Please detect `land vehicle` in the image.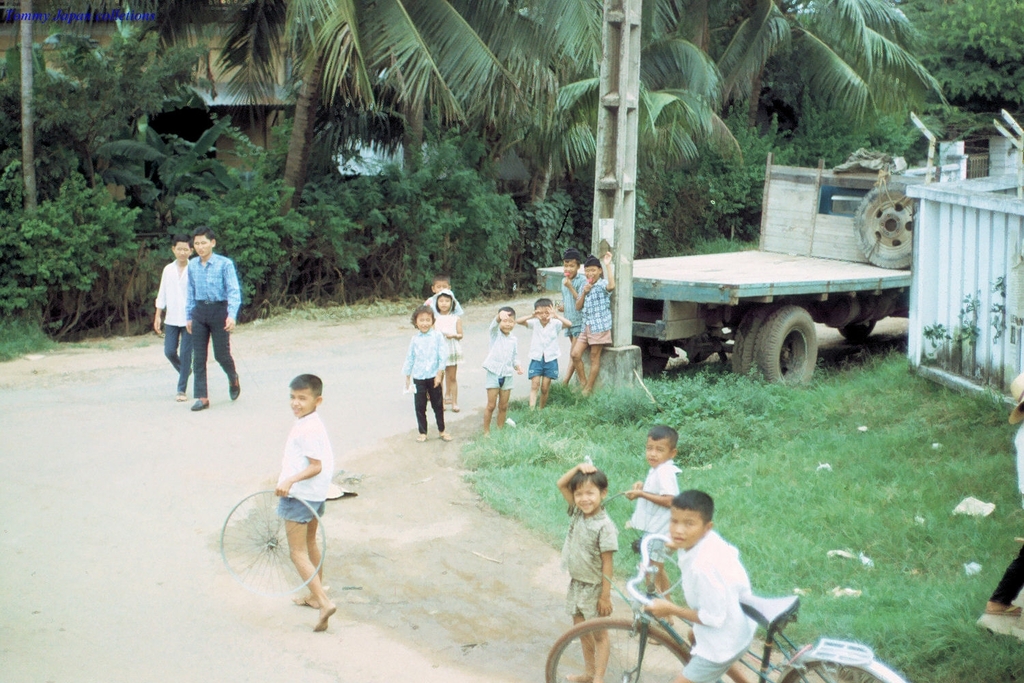
x1=550 y1=530 x2=903 y2=682.
